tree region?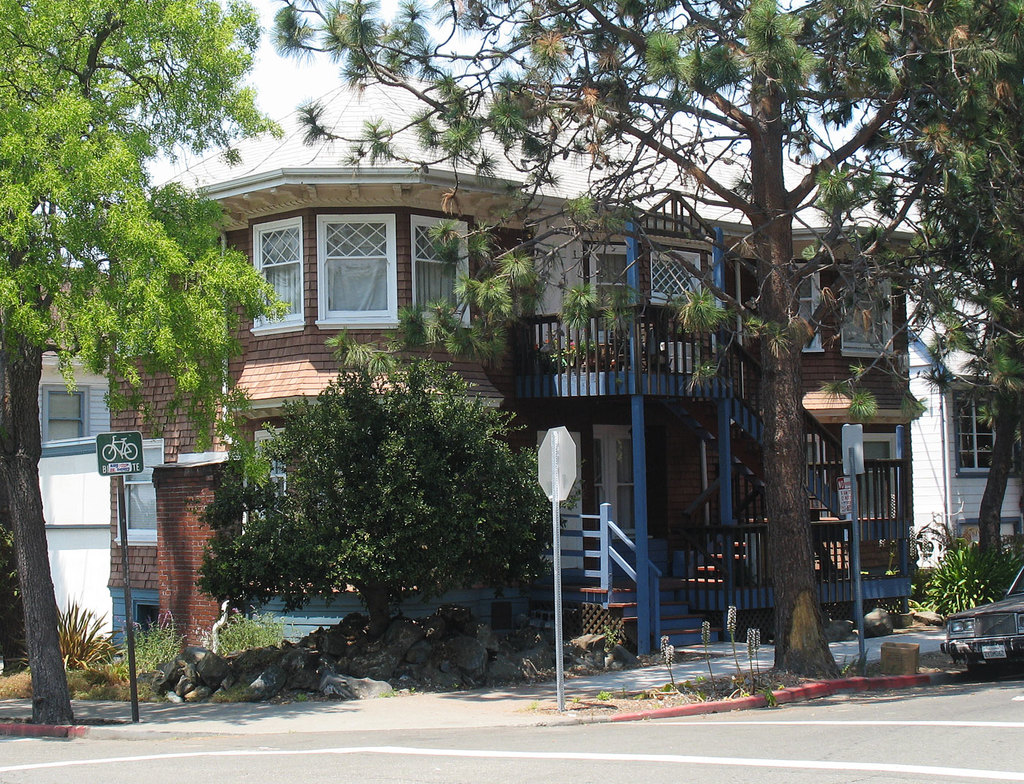
841, 225, 1023, 603
